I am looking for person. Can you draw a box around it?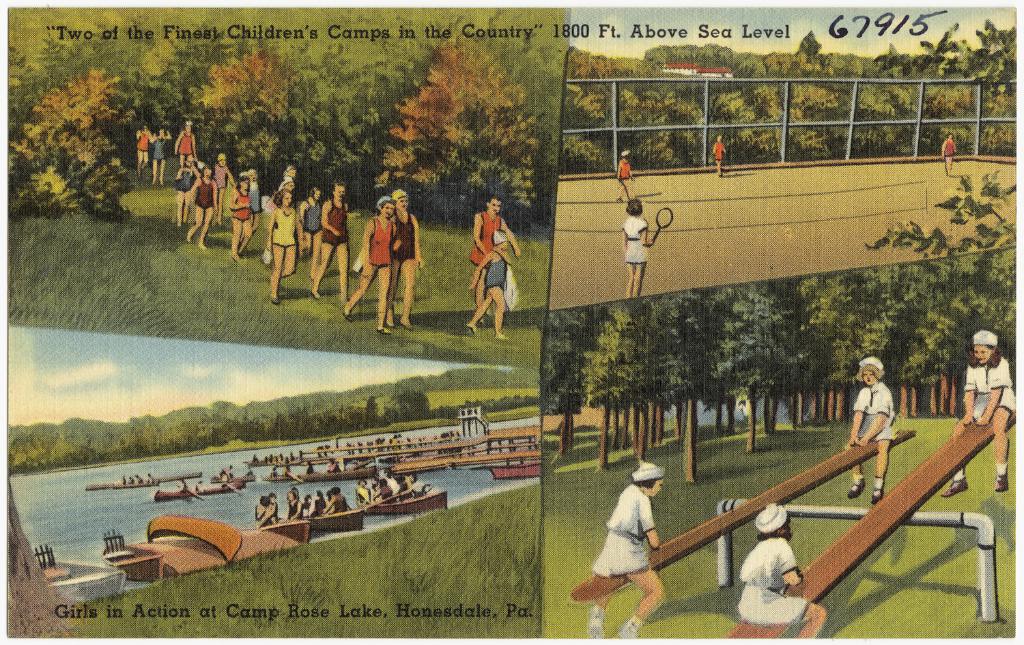
Sure, the bounding box is left=468, top=193, right=521, bottom=328.
